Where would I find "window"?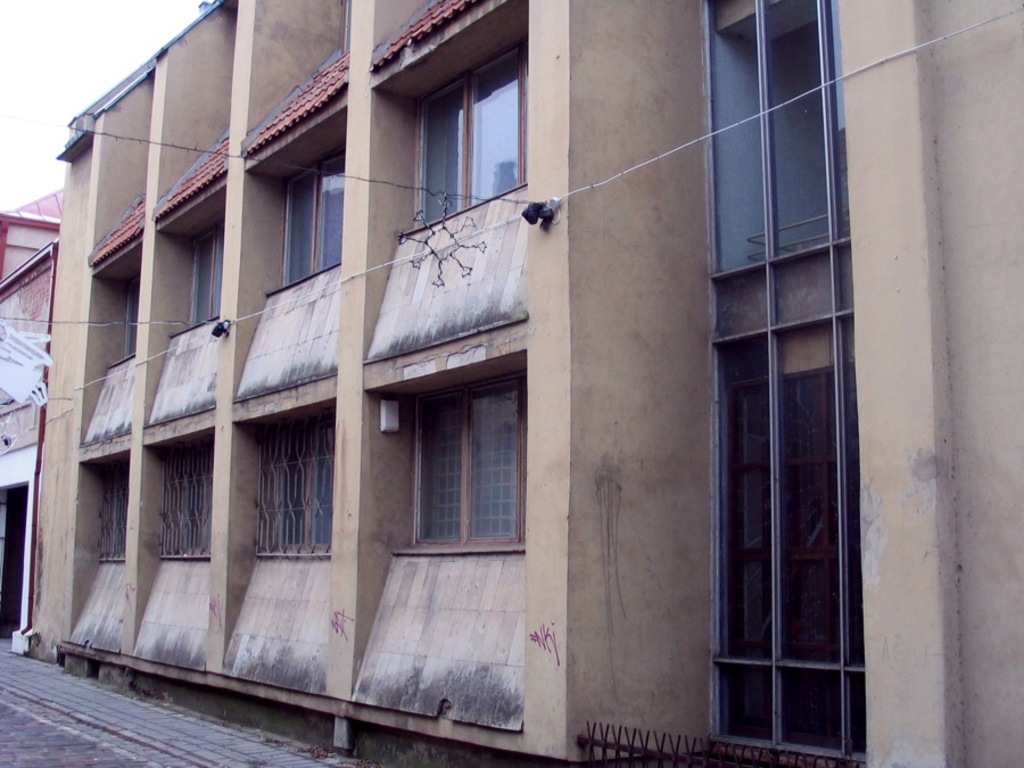
At bbox=[250, 402, 337, 561].
